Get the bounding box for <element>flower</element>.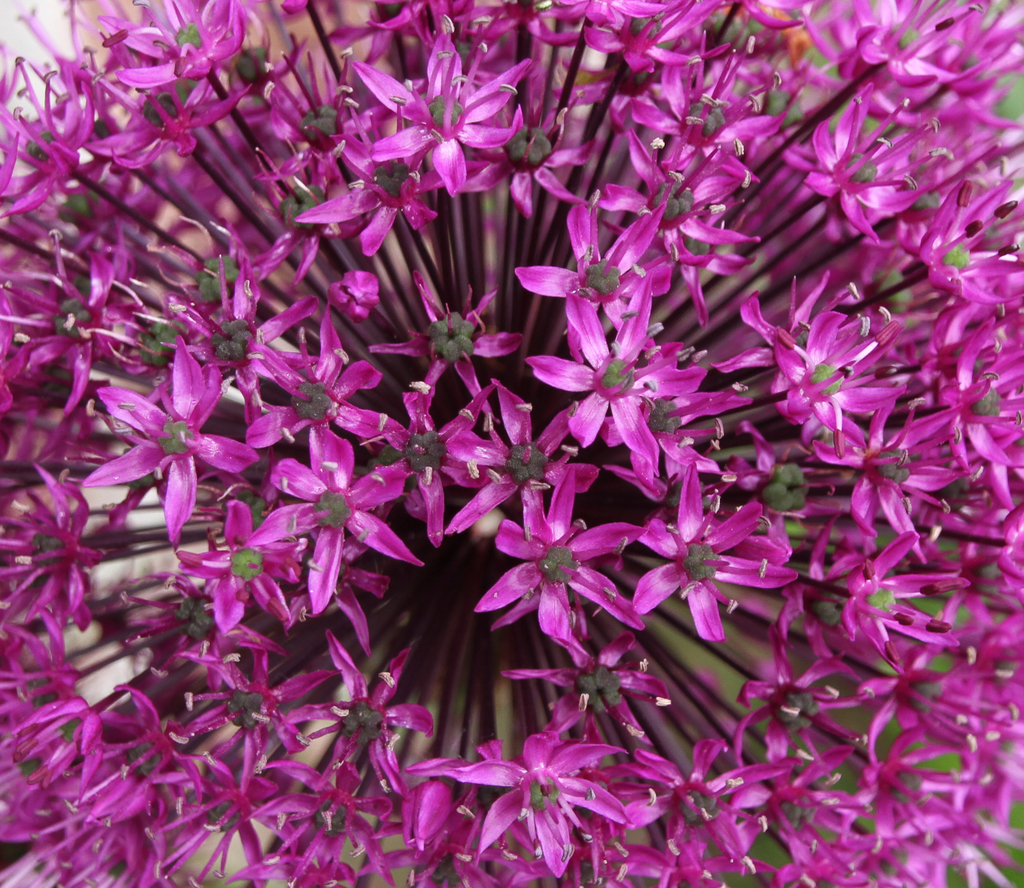
l=467, t=469, r=667, b=663.
